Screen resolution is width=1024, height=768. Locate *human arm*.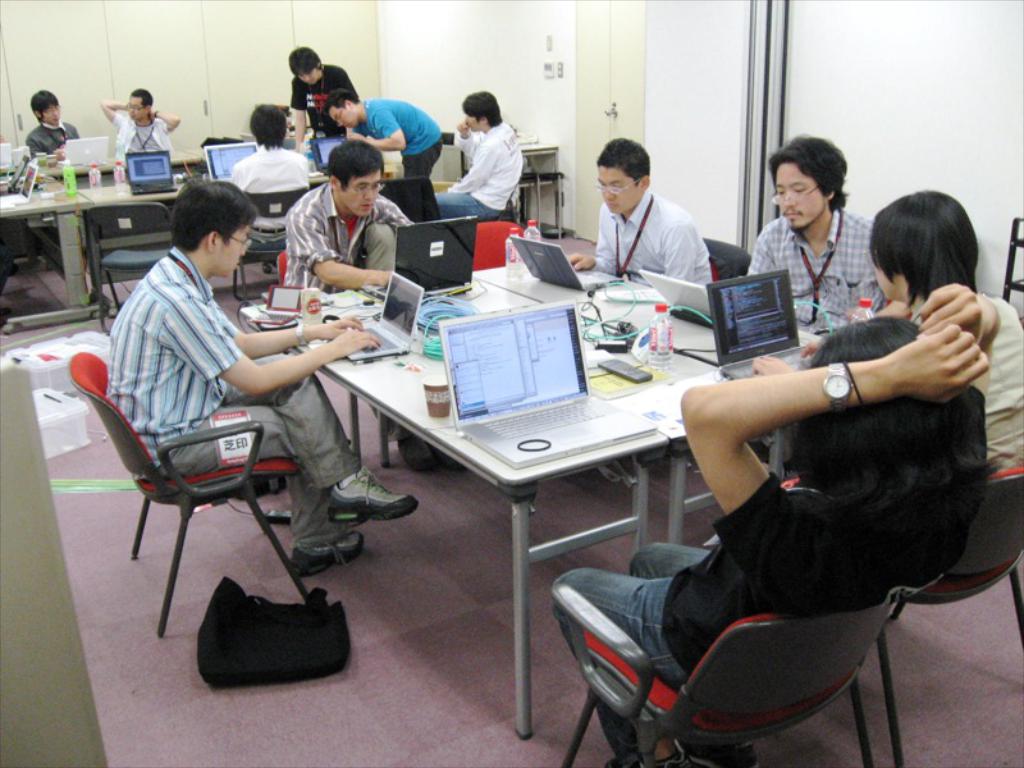
289:76:312:159.
